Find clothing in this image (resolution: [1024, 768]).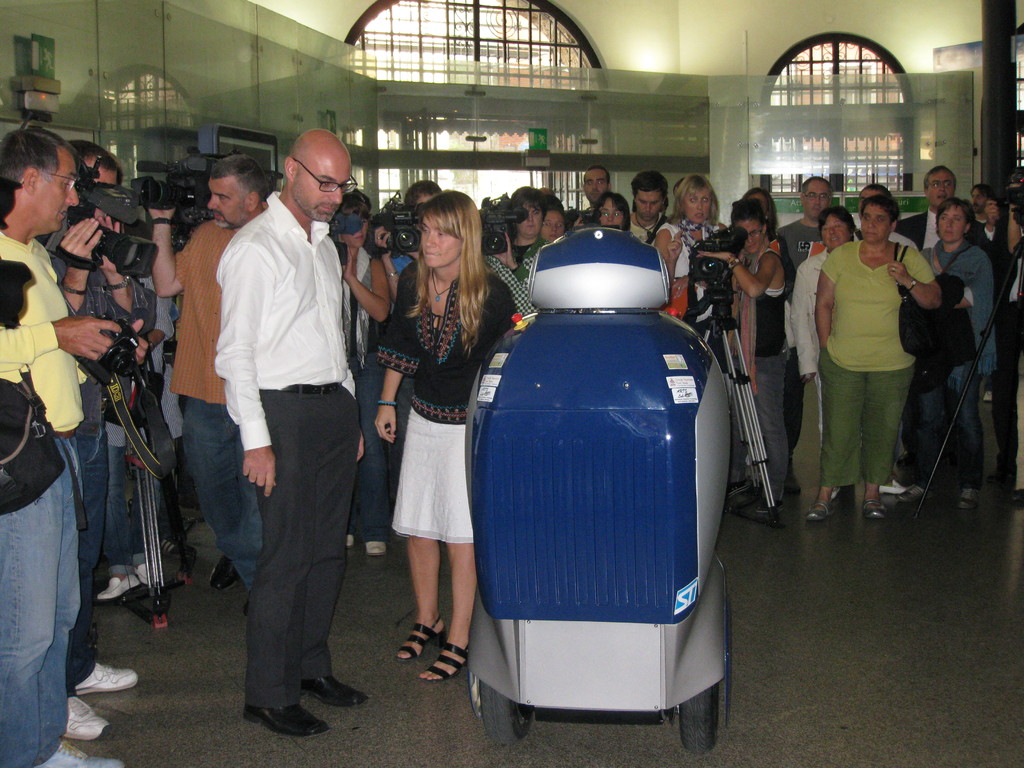
773 211 839 280.
